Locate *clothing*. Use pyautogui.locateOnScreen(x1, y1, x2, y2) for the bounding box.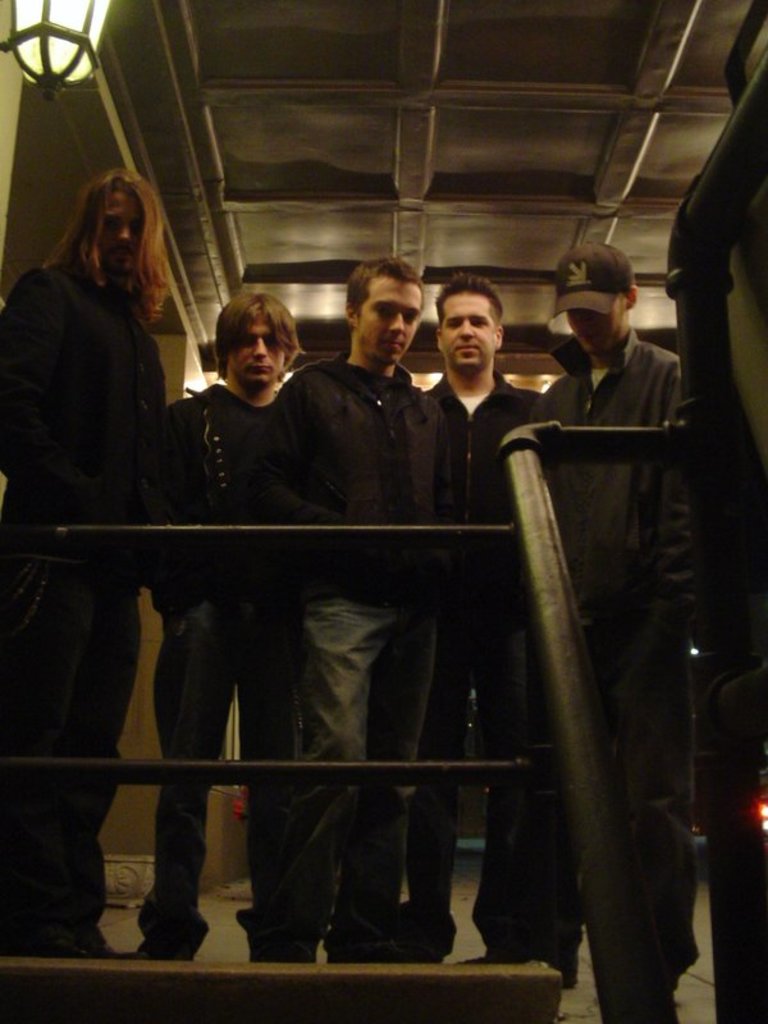
pyautogui.locateOnScreen(411, 360, 545, 959).
